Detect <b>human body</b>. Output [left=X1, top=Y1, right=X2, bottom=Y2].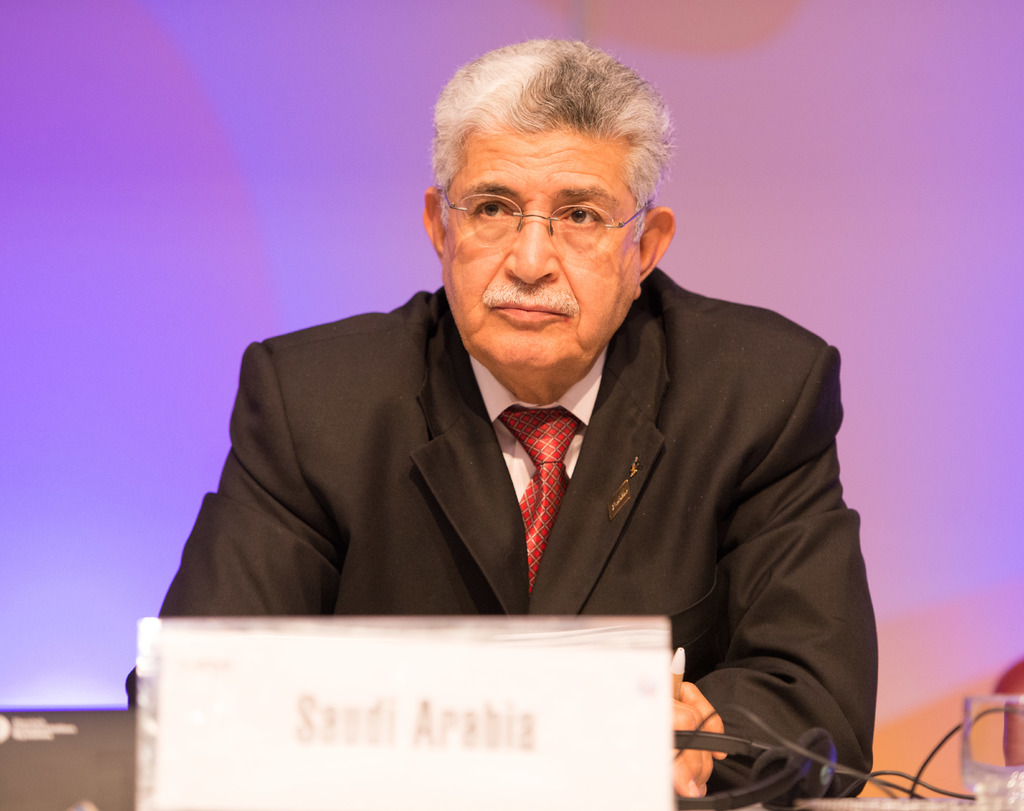
[left=125, top=24, right=859, bottom=803].
